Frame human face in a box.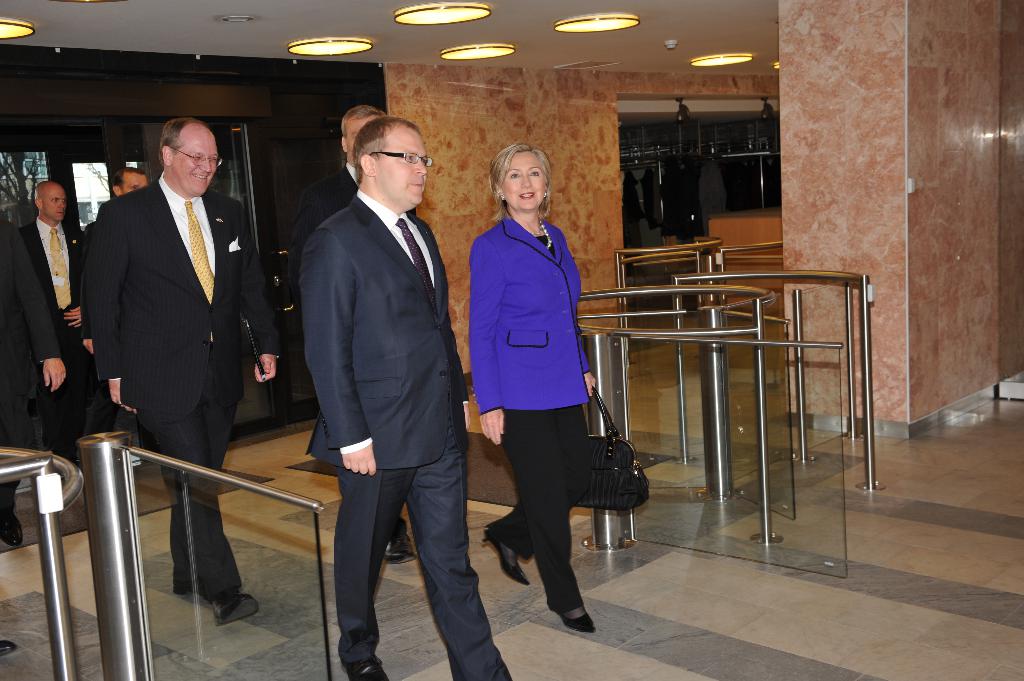
box=[172, 127, 218, 196].
